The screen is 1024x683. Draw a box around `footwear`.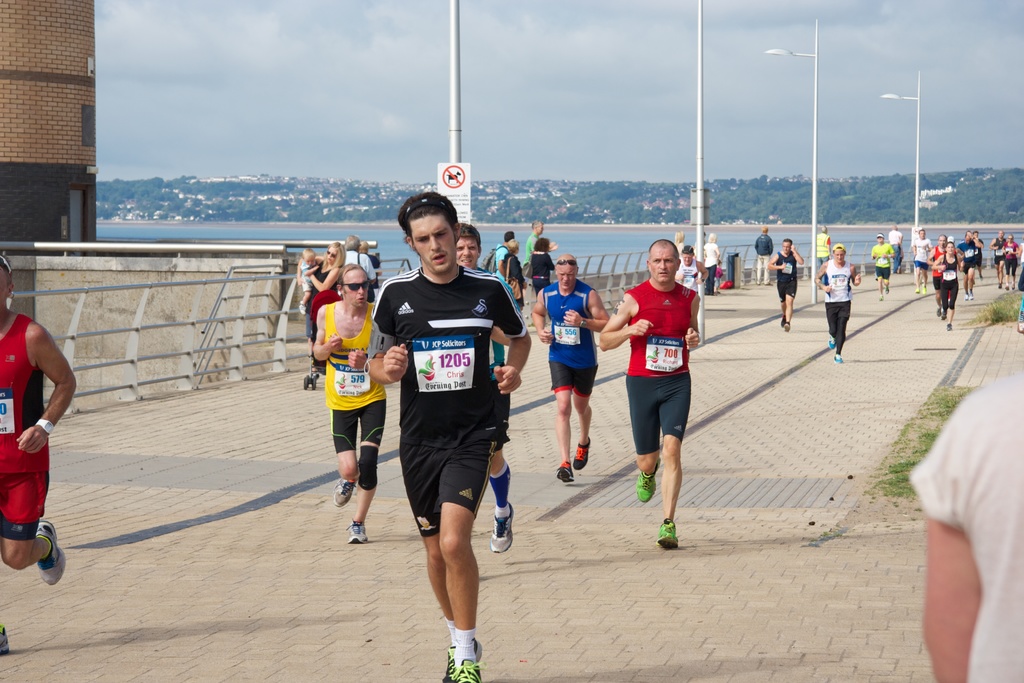
region(964, 295, 967, 300).
